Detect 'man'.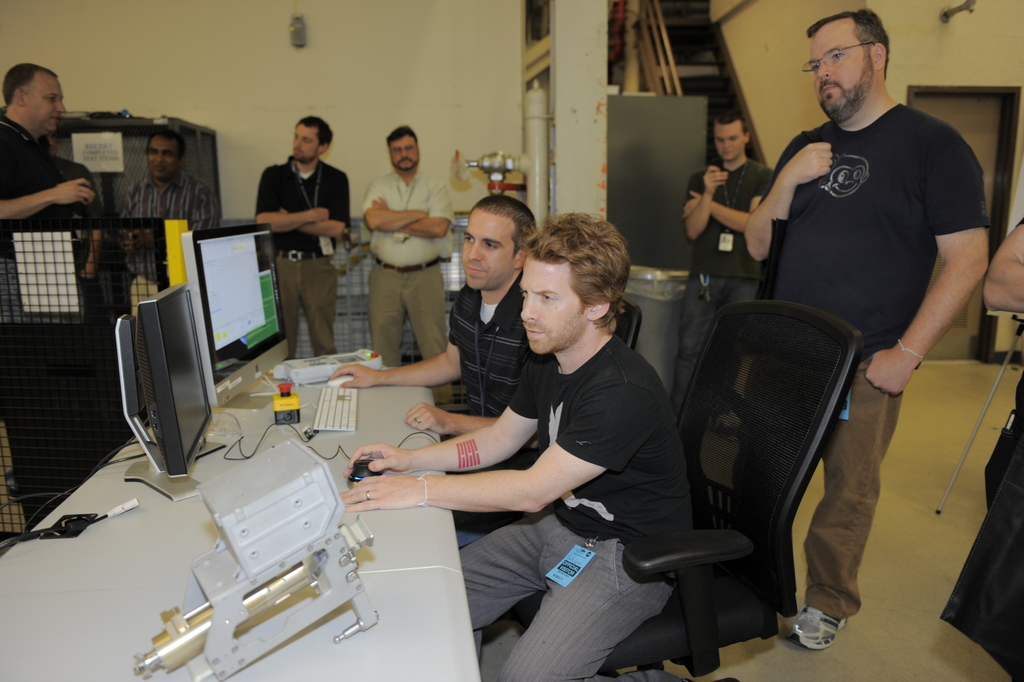
Detected at x1=254 y1=117 x2=356 y2=363.
